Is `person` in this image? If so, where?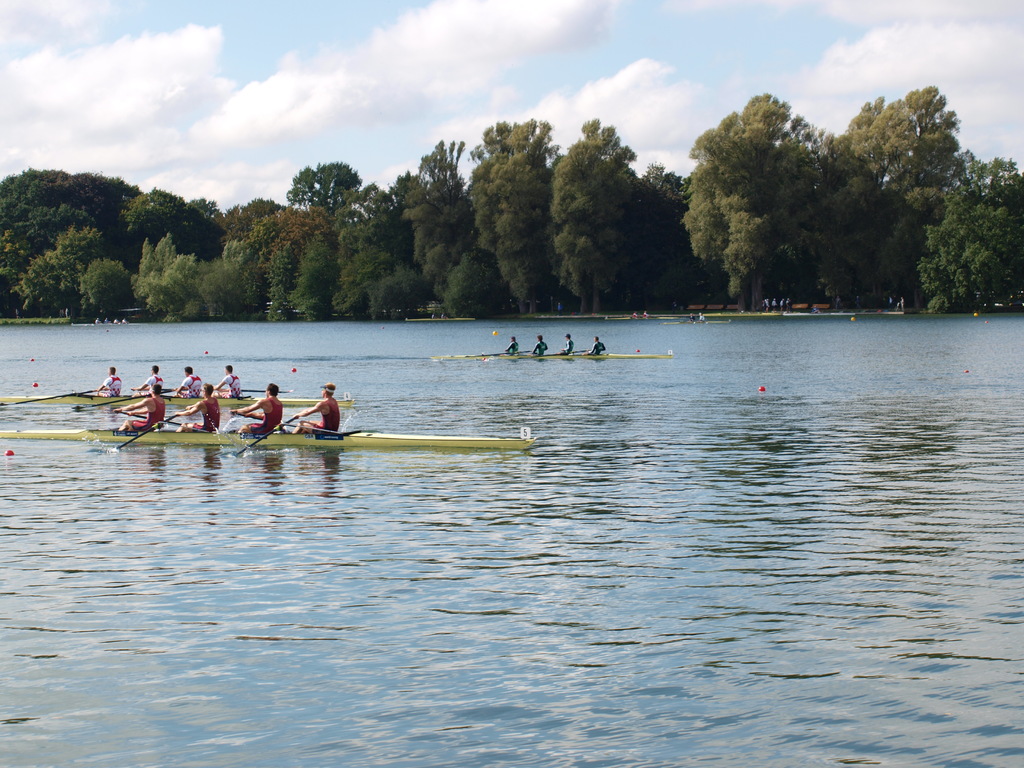
Yes, at (132, 362, 165, 394).
